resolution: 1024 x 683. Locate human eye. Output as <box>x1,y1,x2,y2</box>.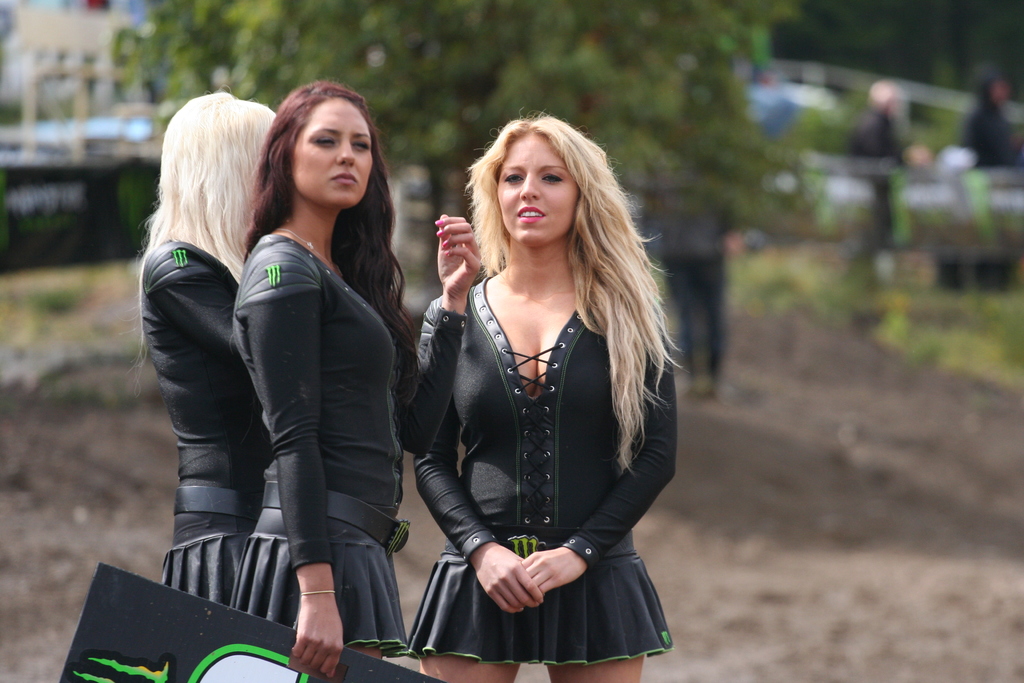
<box>540,168,564,185</box>.
